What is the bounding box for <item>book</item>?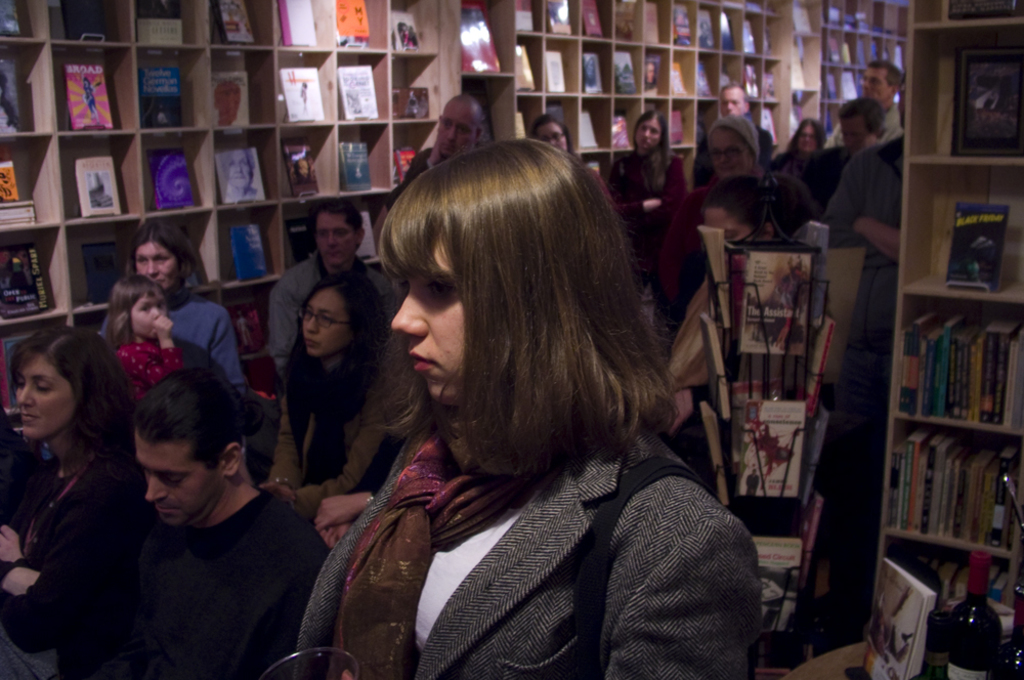
288/217/323/262.
